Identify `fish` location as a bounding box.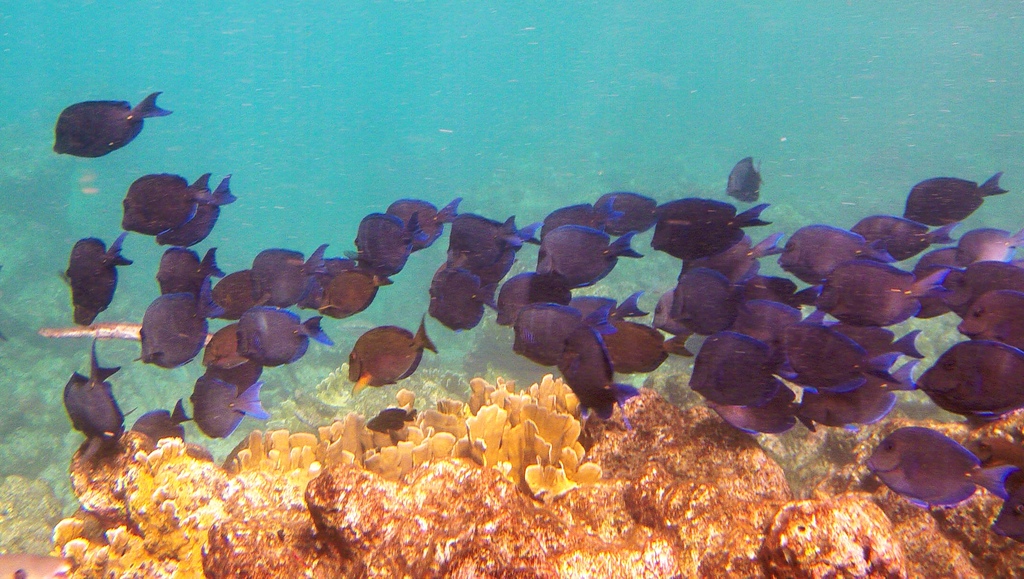
left=163, top=179, right=228, bottom=249.
